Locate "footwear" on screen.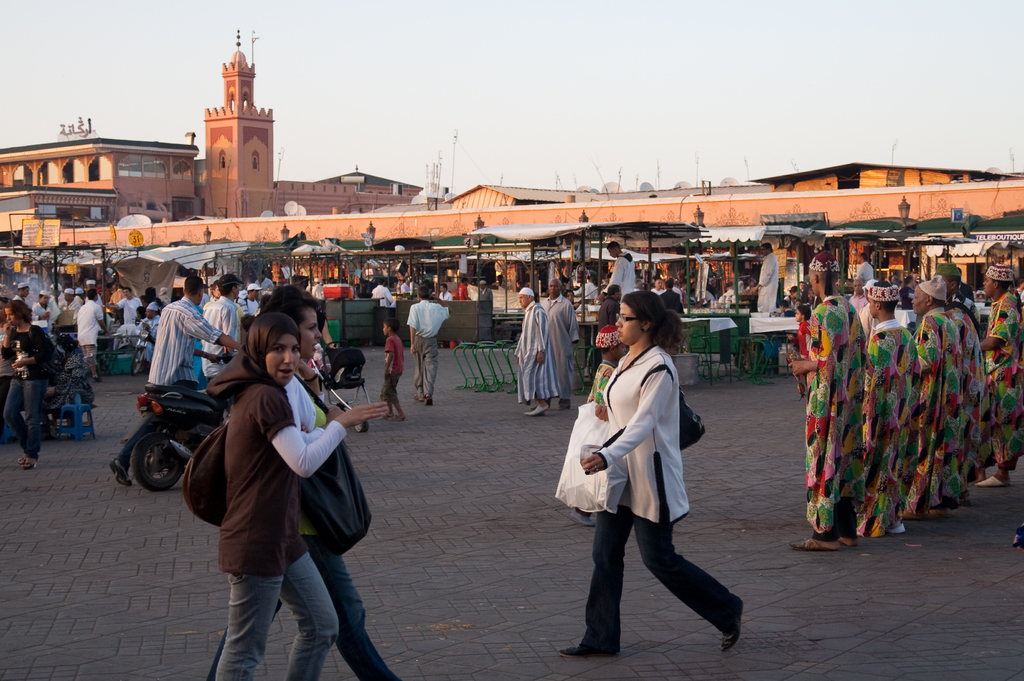
On screen at select_region(717, 597, 744, 651).
